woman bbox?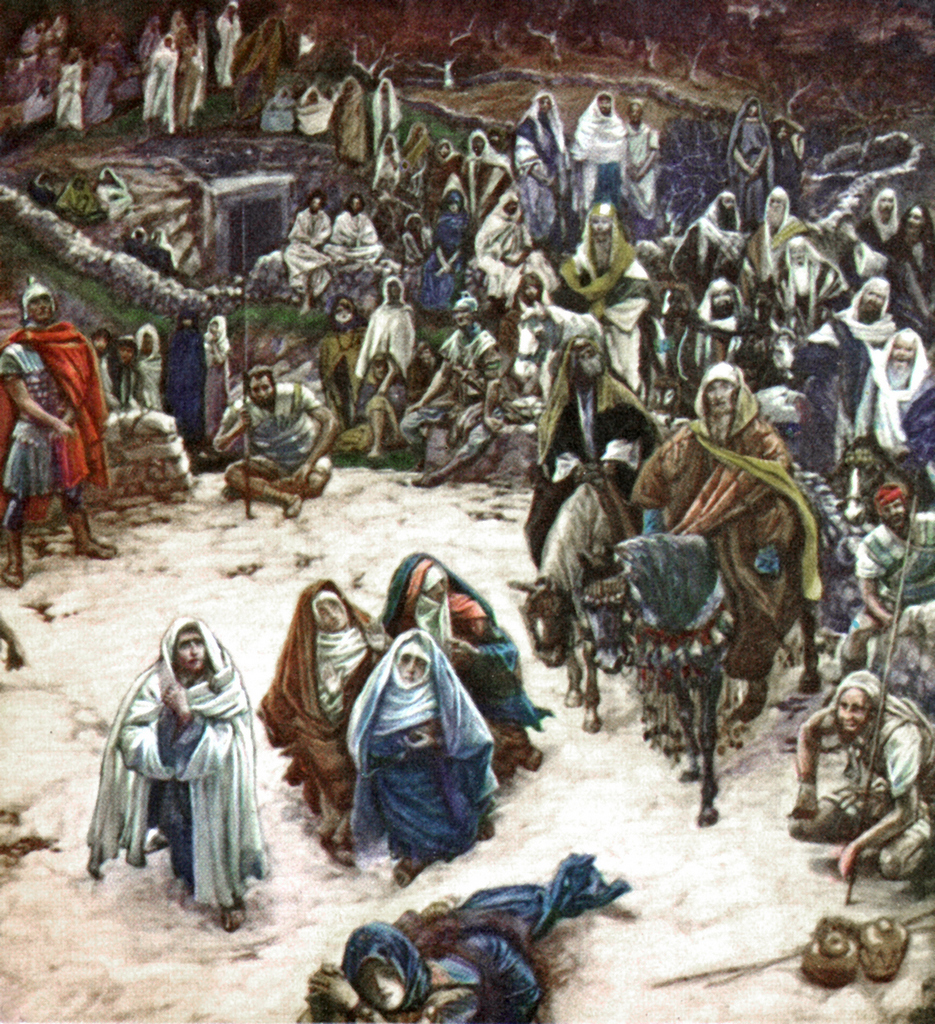
bbox=[287, 851, 632, 1023]
